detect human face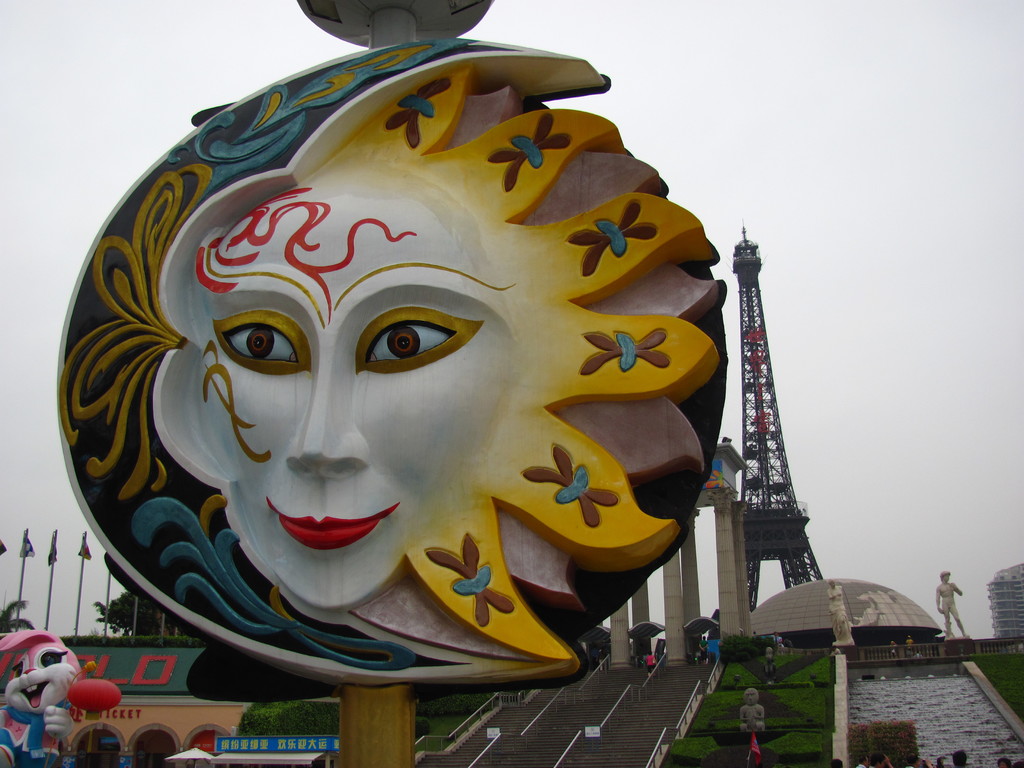
(x1=942, y1=573, x2=948, y2=582)
